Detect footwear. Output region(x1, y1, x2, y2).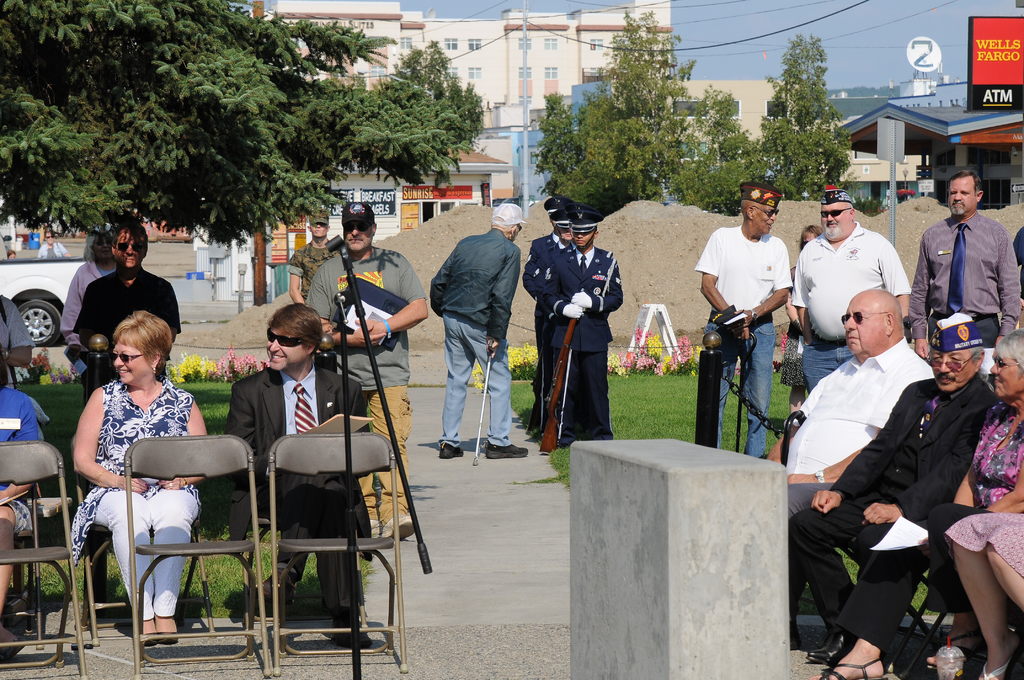
region(368, 520, 383, 537).
